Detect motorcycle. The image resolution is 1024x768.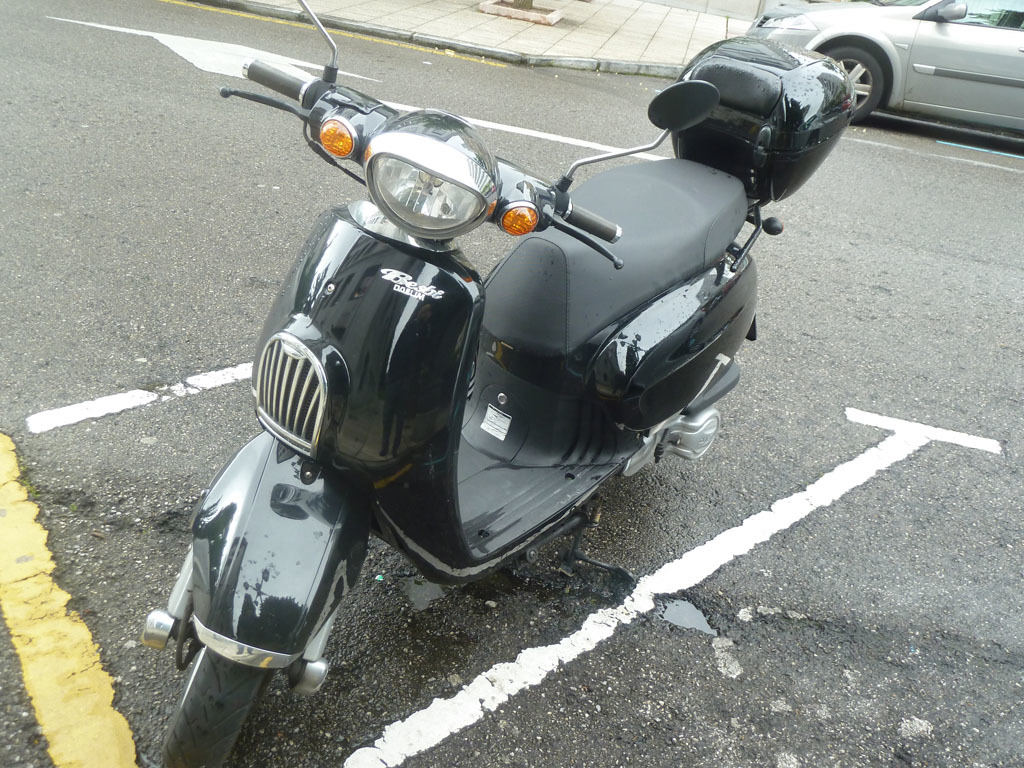
118,15,853,722.
